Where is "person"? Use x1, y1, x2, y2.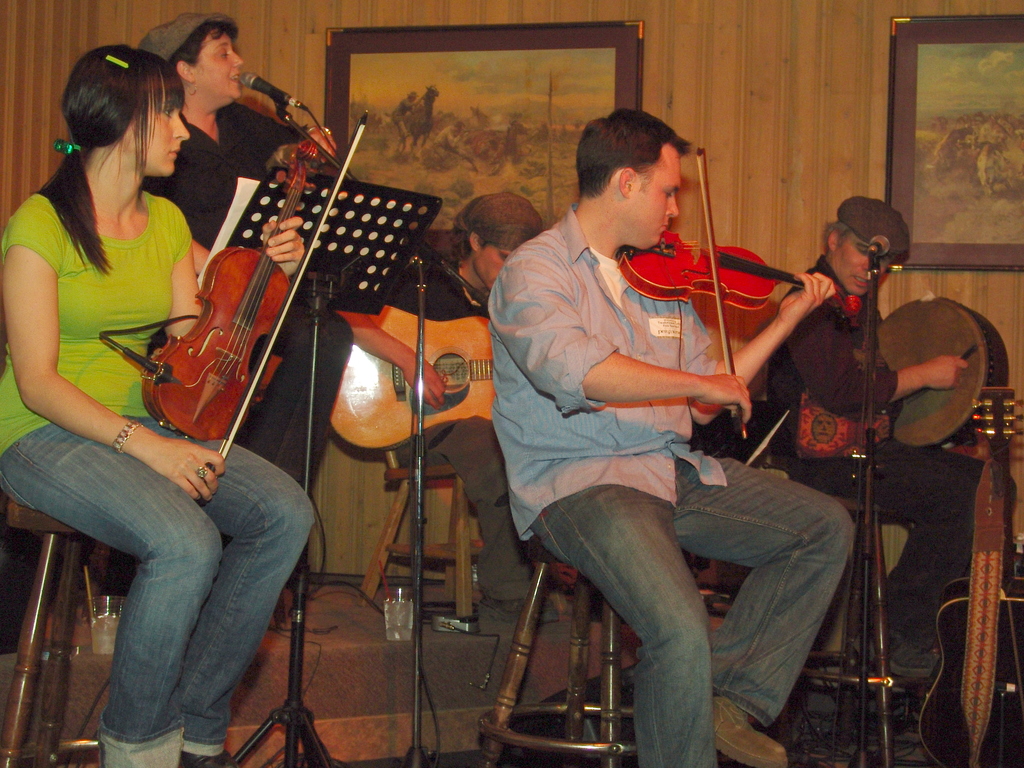
492, 110, 859, 767.
